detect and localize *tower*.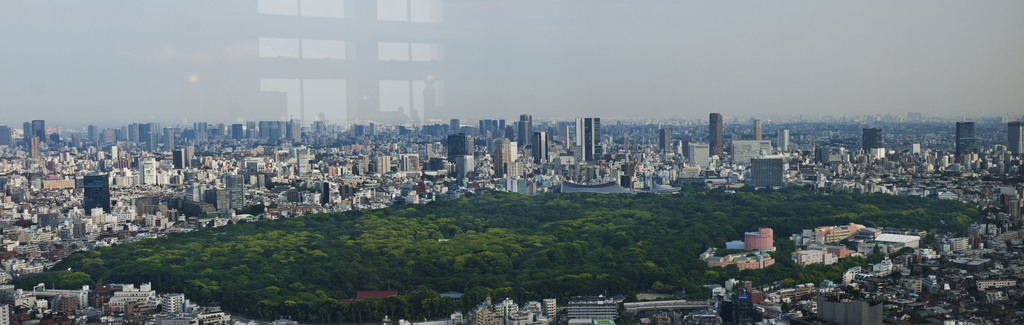
Localized at crop(575, 117, 602, 162).
